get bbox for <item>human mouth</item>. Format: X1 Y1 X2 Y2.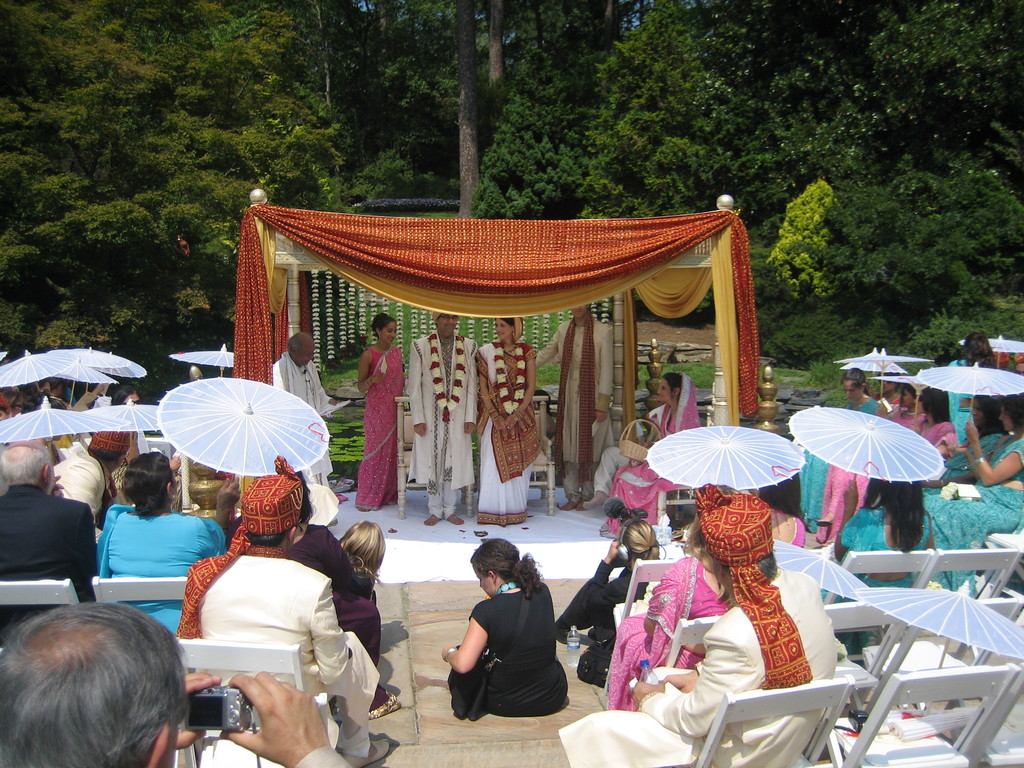
899 399 903 404.
